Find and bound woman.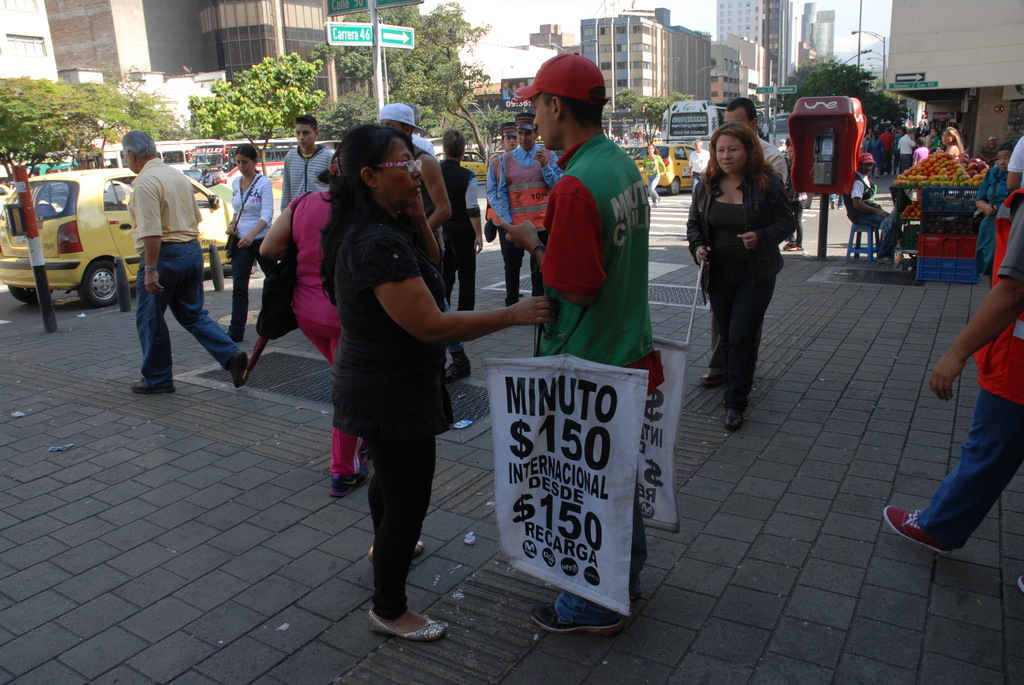
Bound: left=259, top=173, right=371, bottom=497.
